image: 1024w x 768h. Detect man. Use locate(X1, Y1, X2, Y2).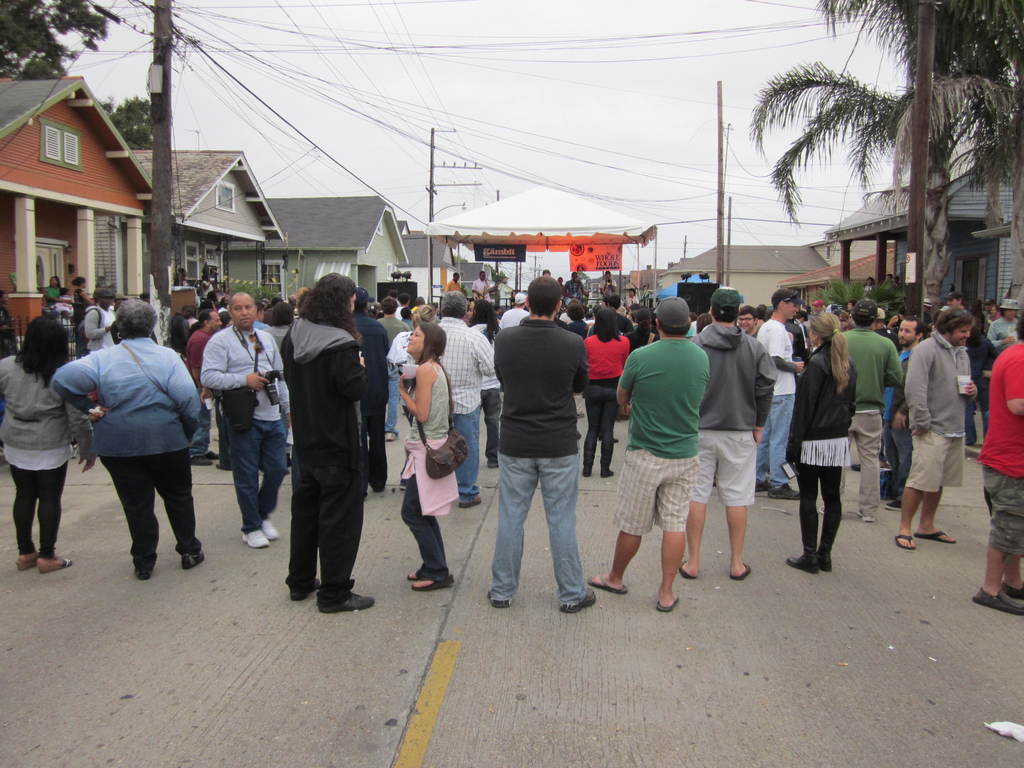
locate(84, 288, 116, 353).
